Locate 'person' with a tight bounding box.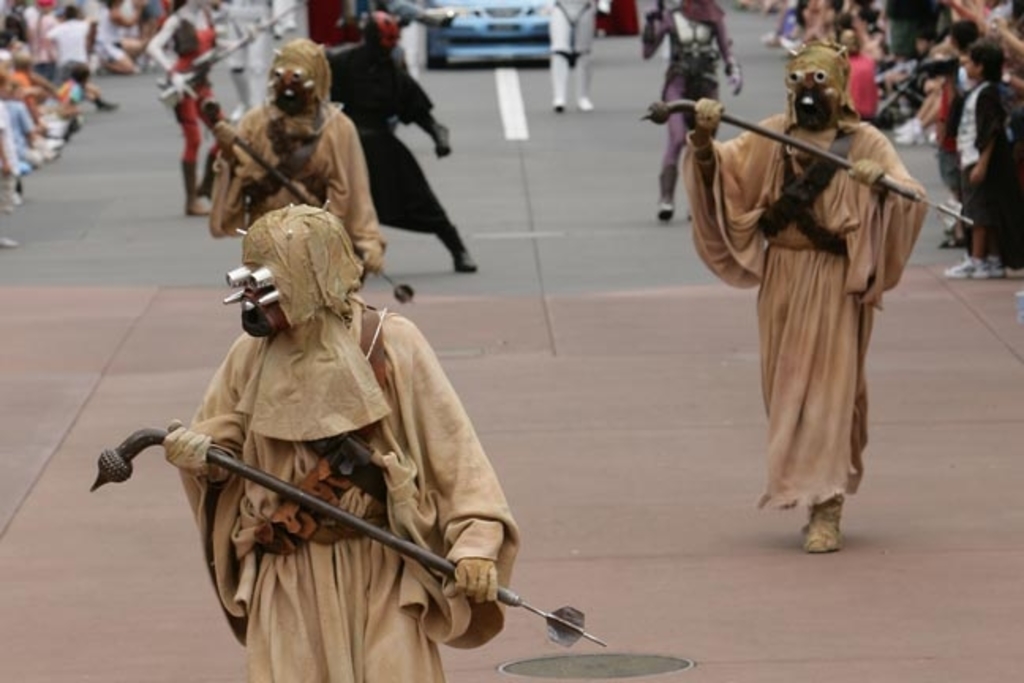
box(202, 36, 382, 308).
